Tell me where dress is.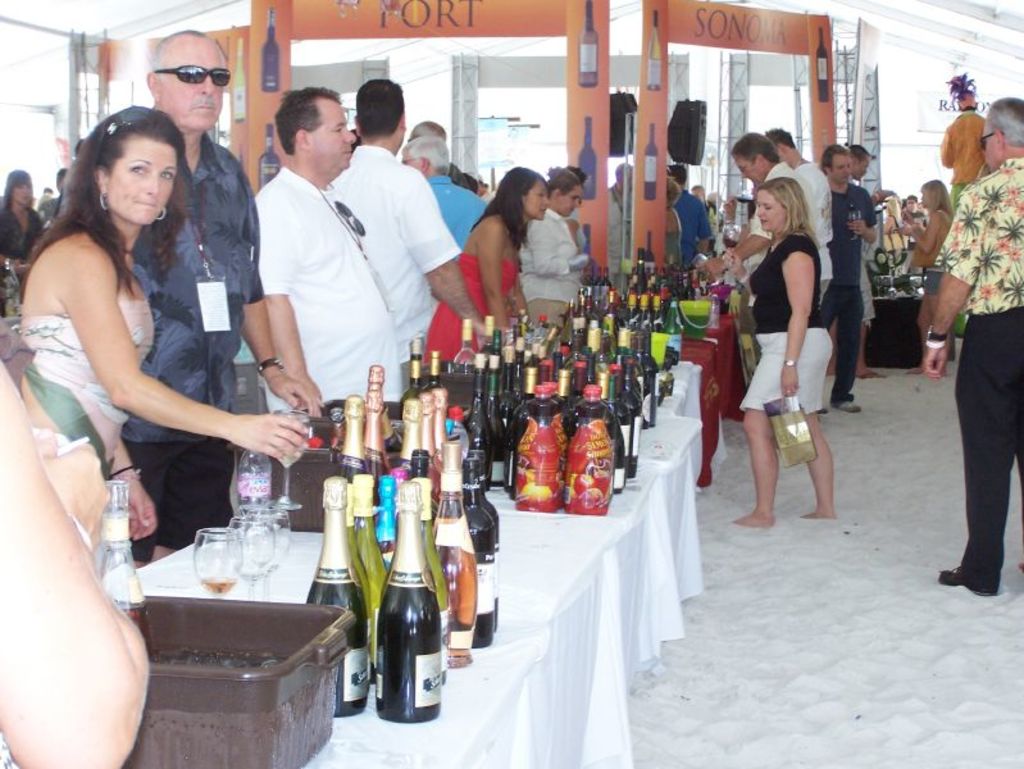
dress is at x1=14 y1=295 x2=154 y2=478.
